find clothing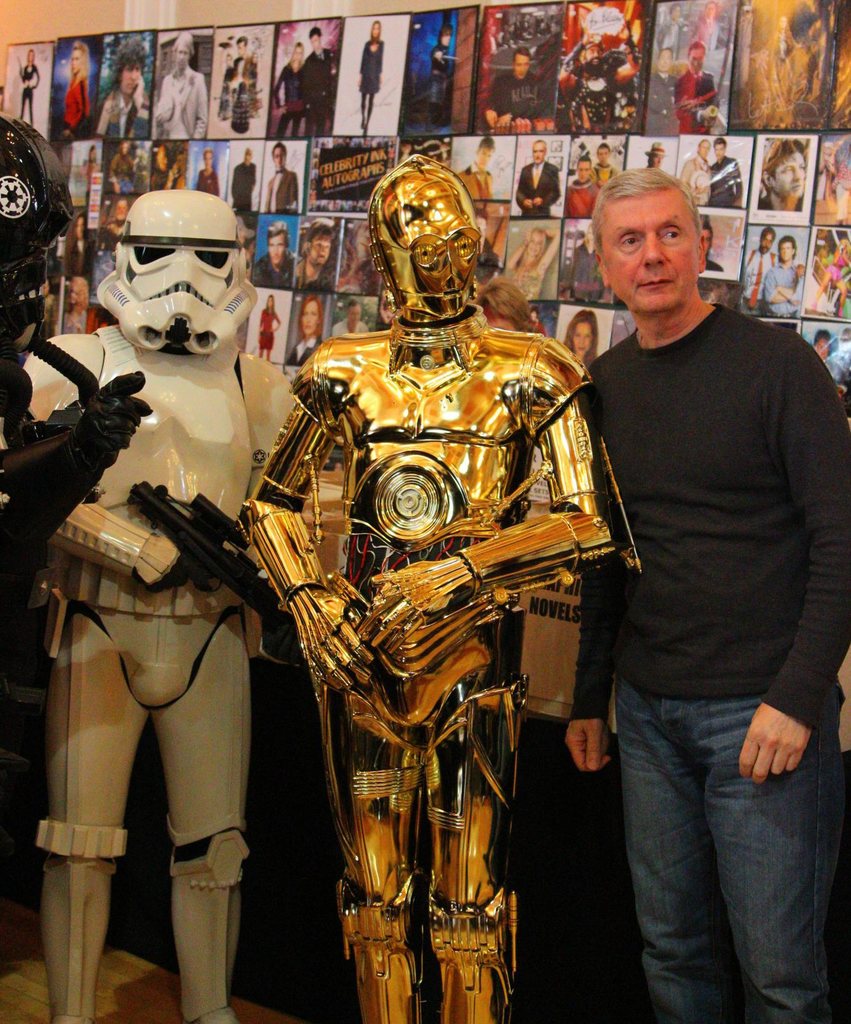
box(569, 178, 604, 221)
